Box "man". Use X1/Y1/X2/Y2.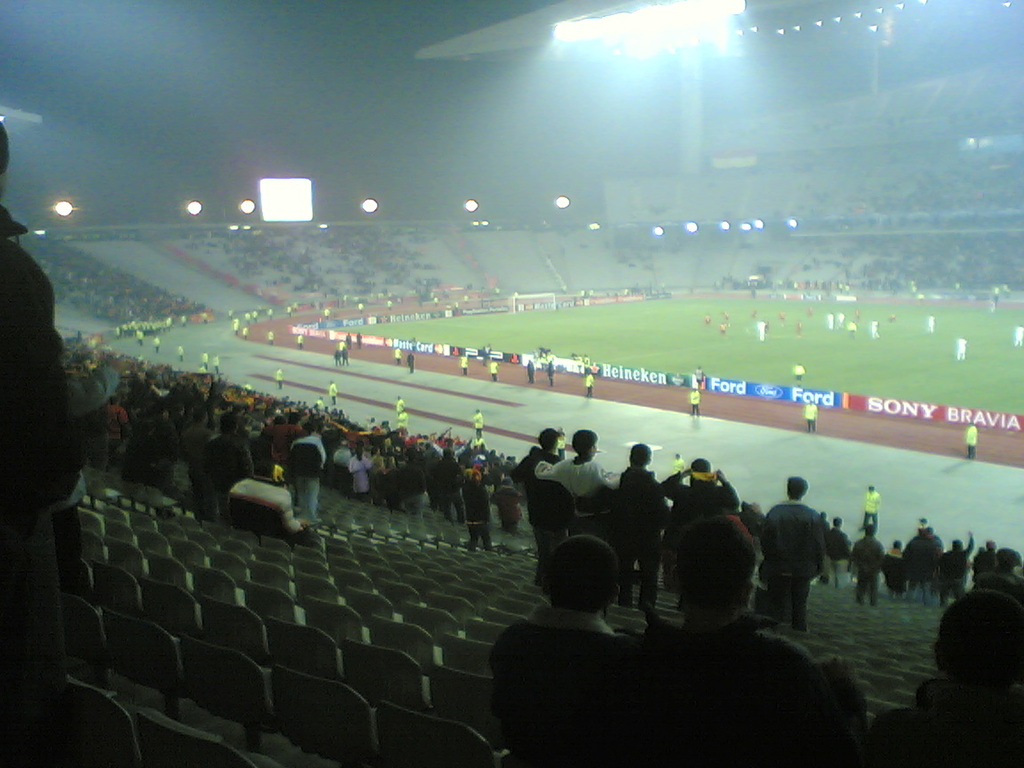
284/421/326/530.
